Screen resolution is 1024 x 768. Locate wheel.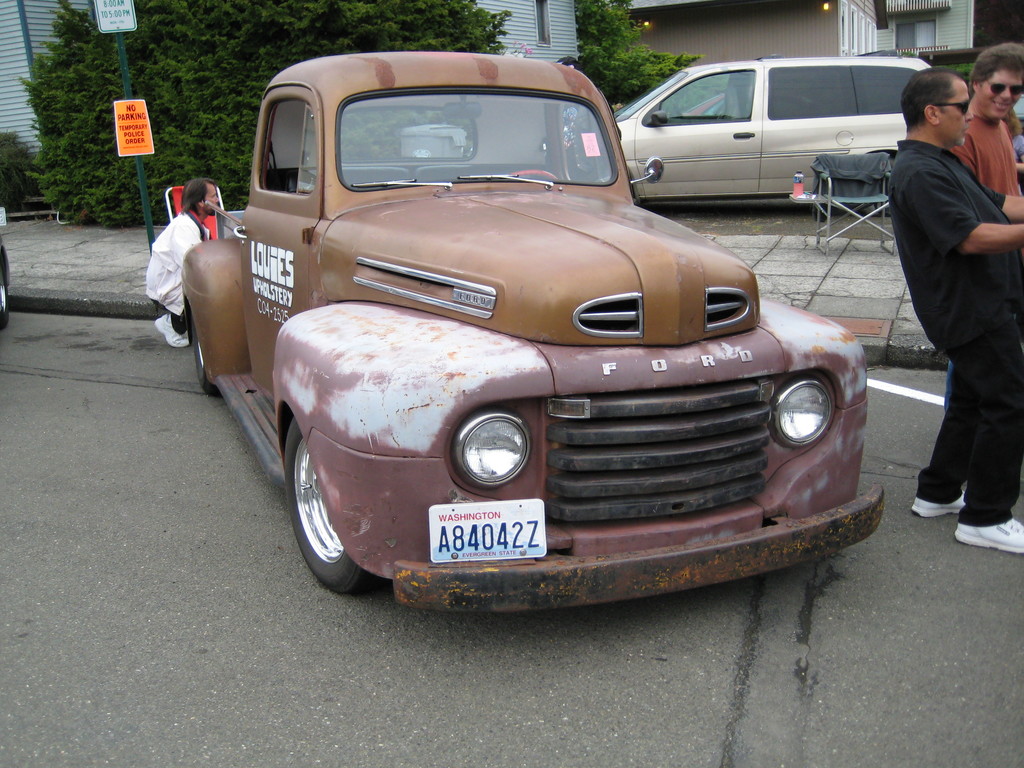
crop(874, 157, 895, 216).
